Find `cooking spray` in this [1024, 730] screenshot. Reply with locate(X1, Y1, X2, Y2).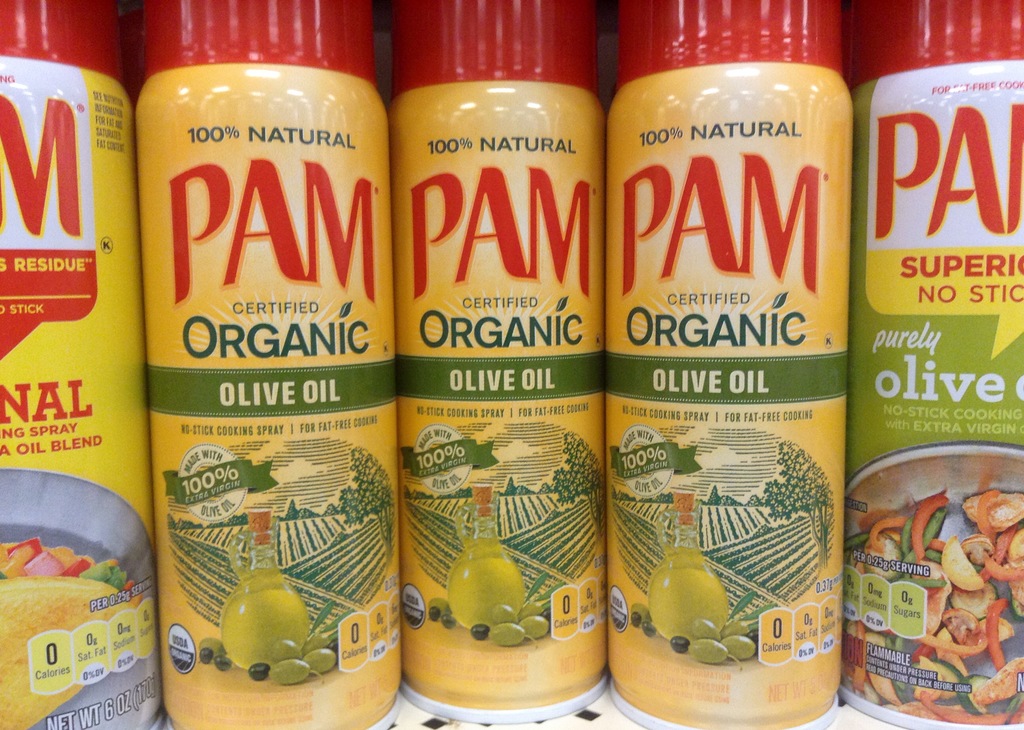
locate(846, 0, 1023, 729).
